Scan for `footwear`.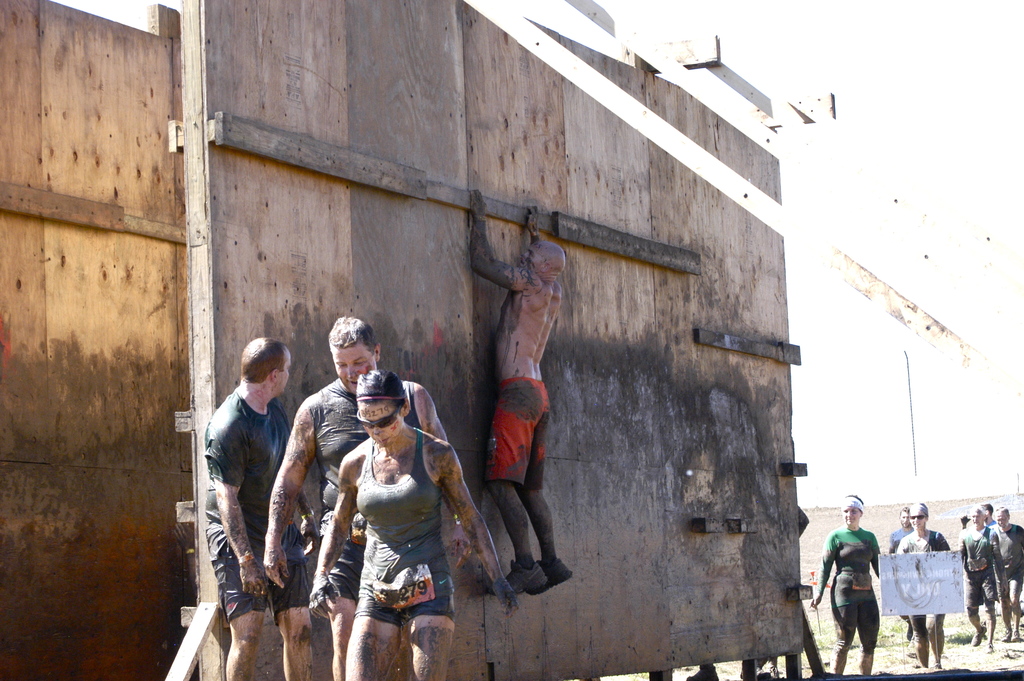
Scan result: 687/668/721/680.
